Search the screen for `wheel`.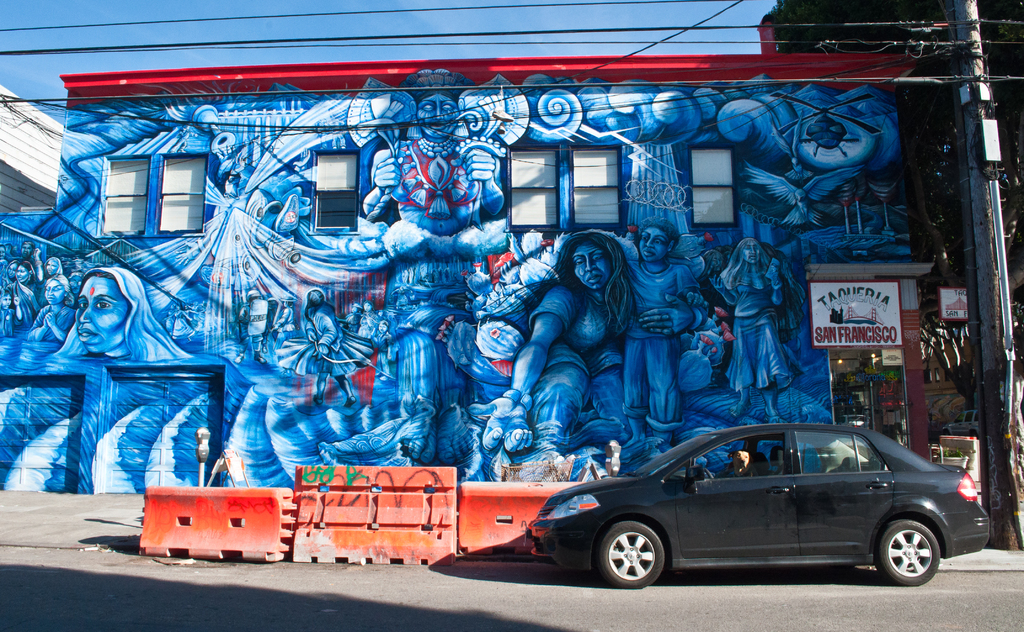
Found at BBox(877, 518, 940, 585).
